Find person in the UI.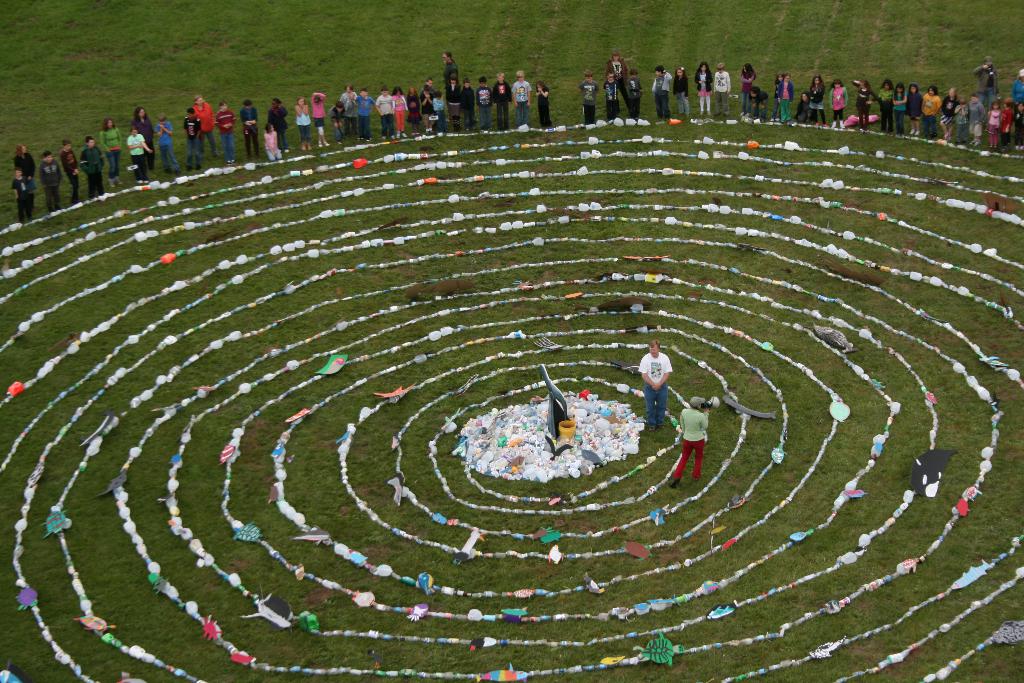
UI element at {"left": 402, "top": 88, "right": 432, "bottom": 136}.
